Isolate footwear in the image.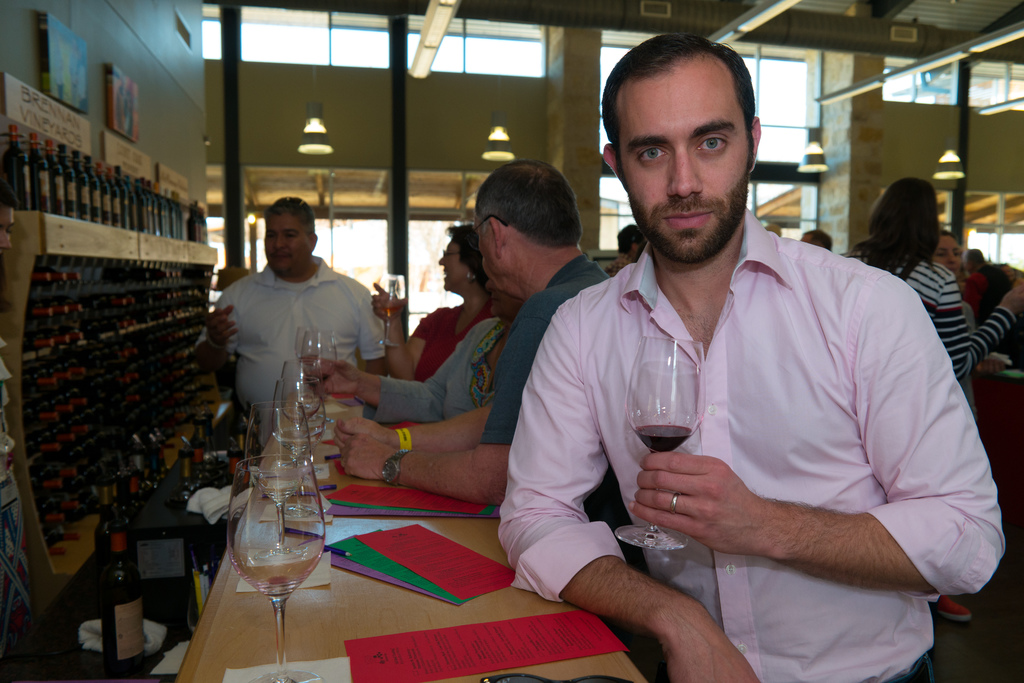
Isolated region: 927,591,977,624.
